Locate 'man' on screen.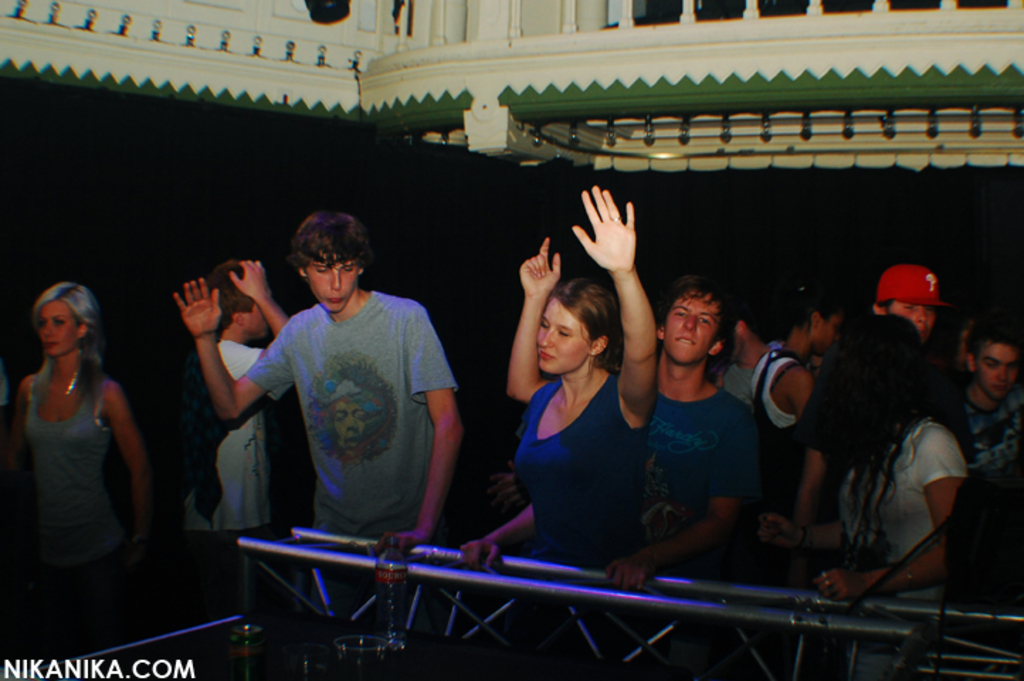
On screen at 190 221 468 580.
